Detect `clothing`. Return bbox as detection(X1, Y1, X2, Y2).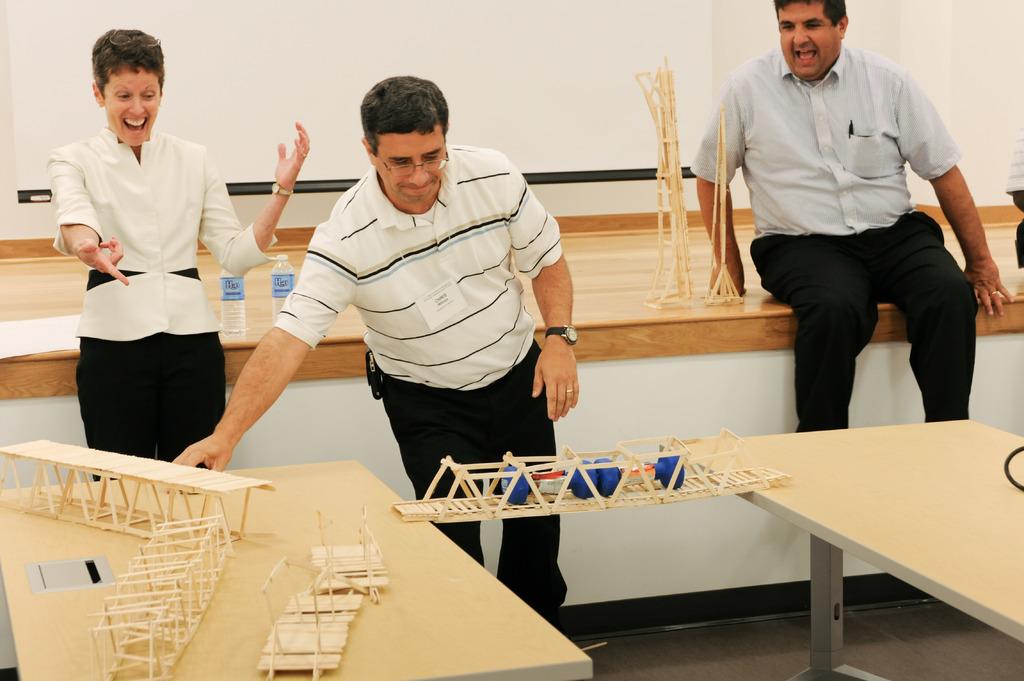
detection(271, 140, 561, 629).
